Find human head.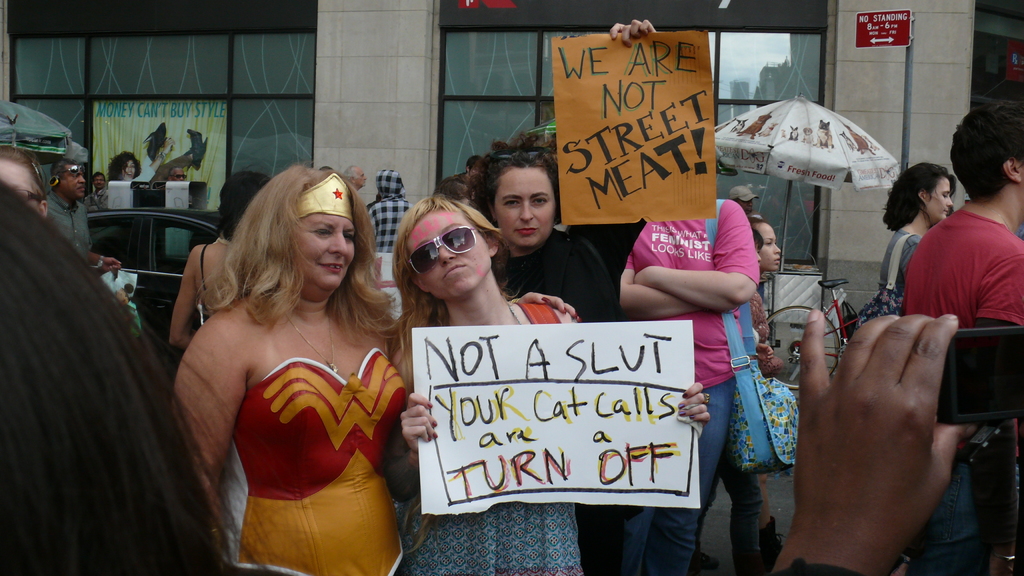
{"left": 214, "top": 162, "right": 358, "bottom": 300}.
